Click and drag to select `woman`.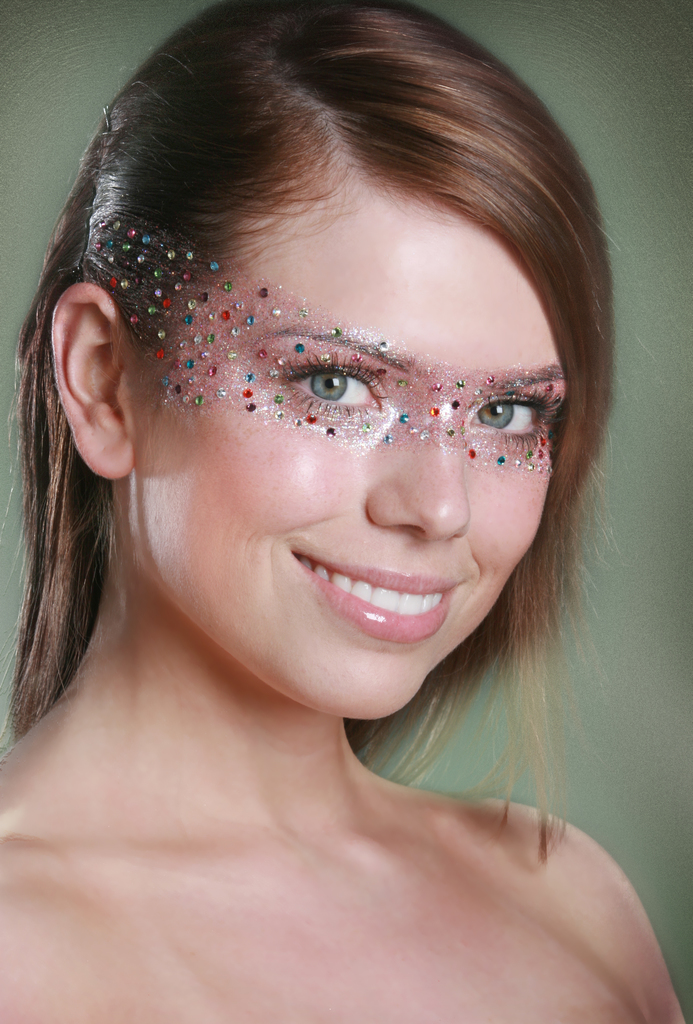
Selection: region(0, 0, 692, 1023).
